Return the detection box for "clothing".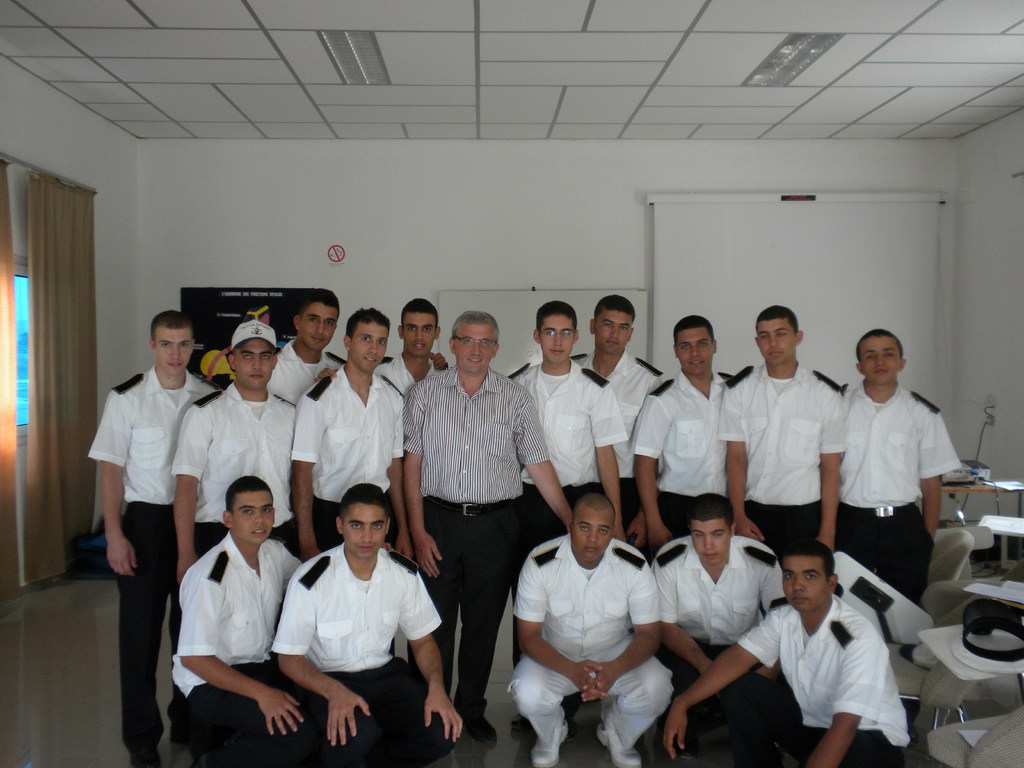
[left=504, top=538, right=675, bottom=753].
